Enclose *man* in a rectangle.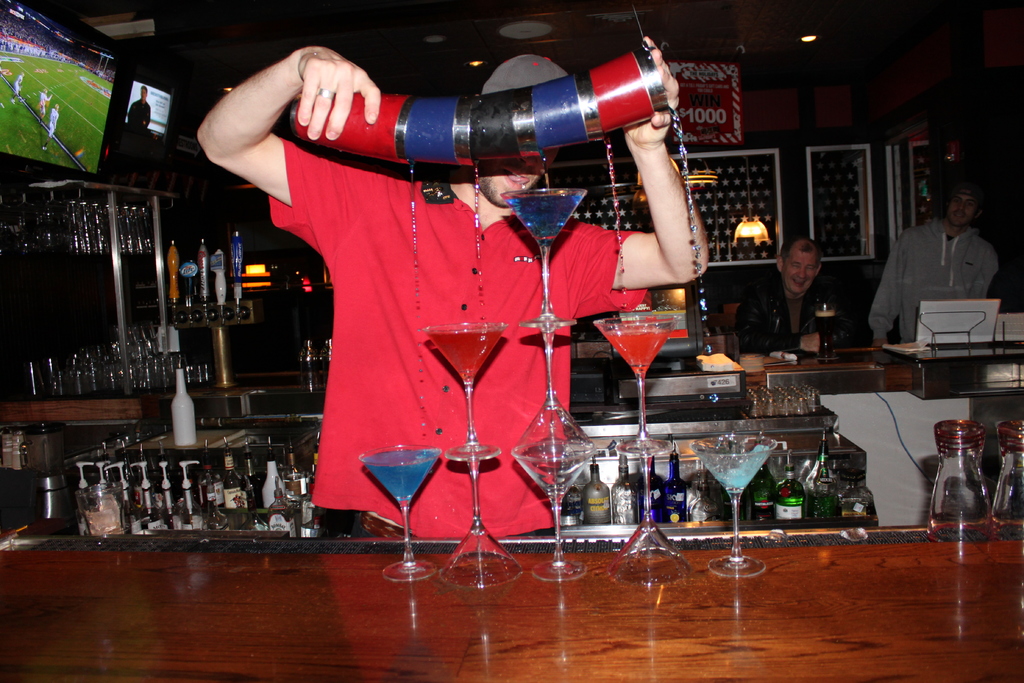
select_region(879, 181, 1010, 343).
